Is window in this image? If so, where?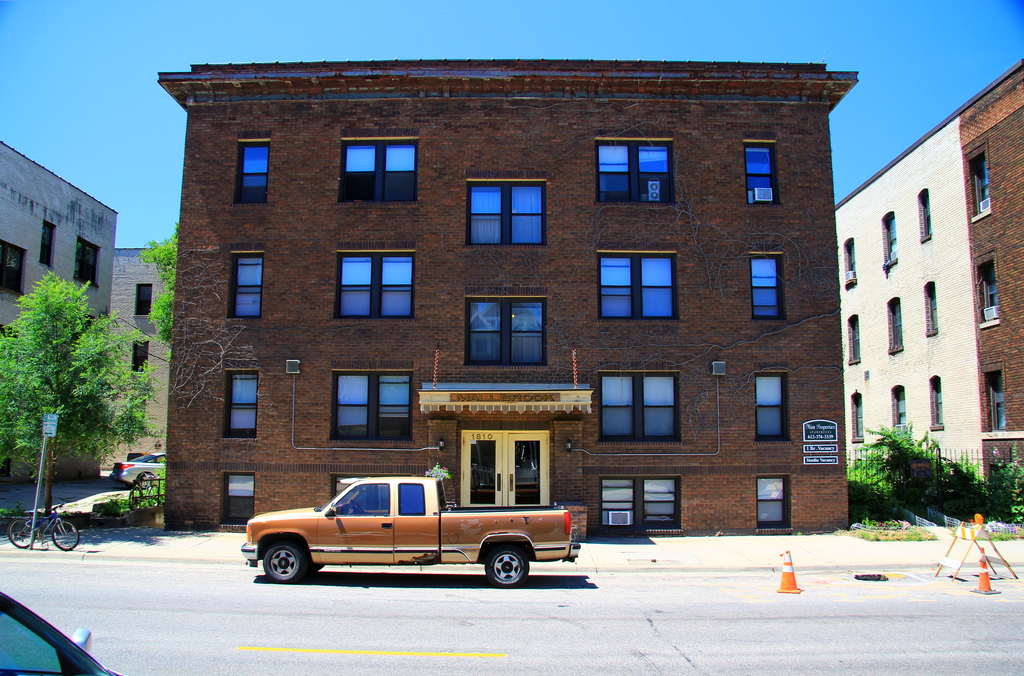
Yes, at [754, 476, 789, 527].
